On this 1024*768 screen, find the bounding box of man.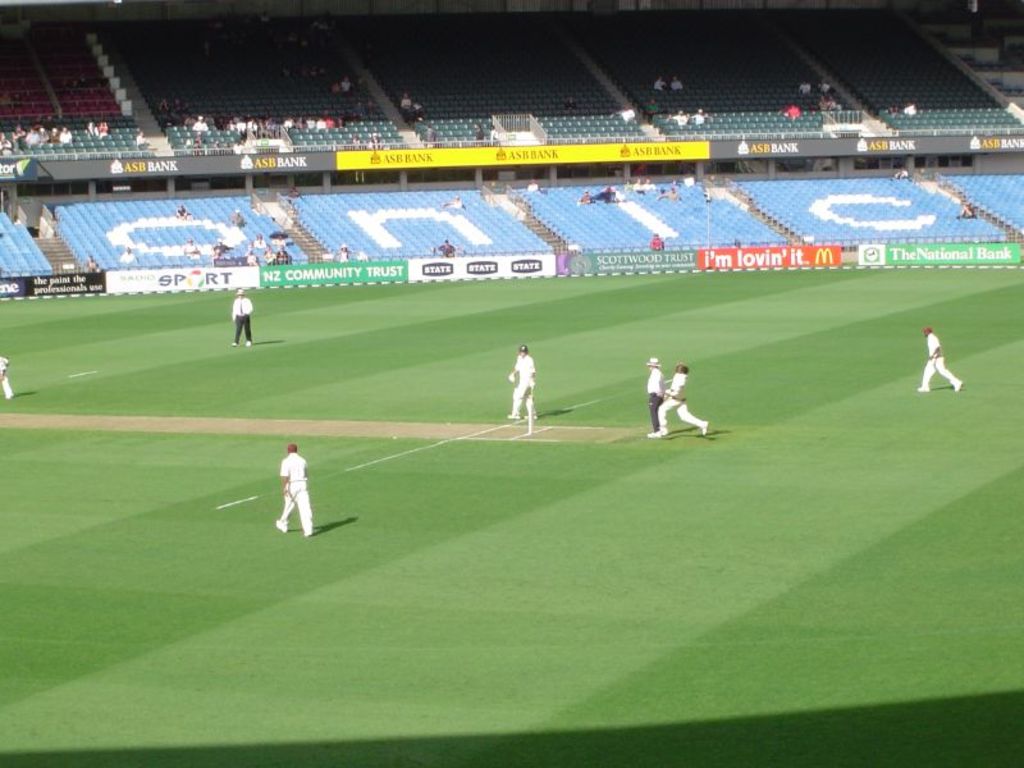
Bounding box: region(275, 440, 323, 536).
